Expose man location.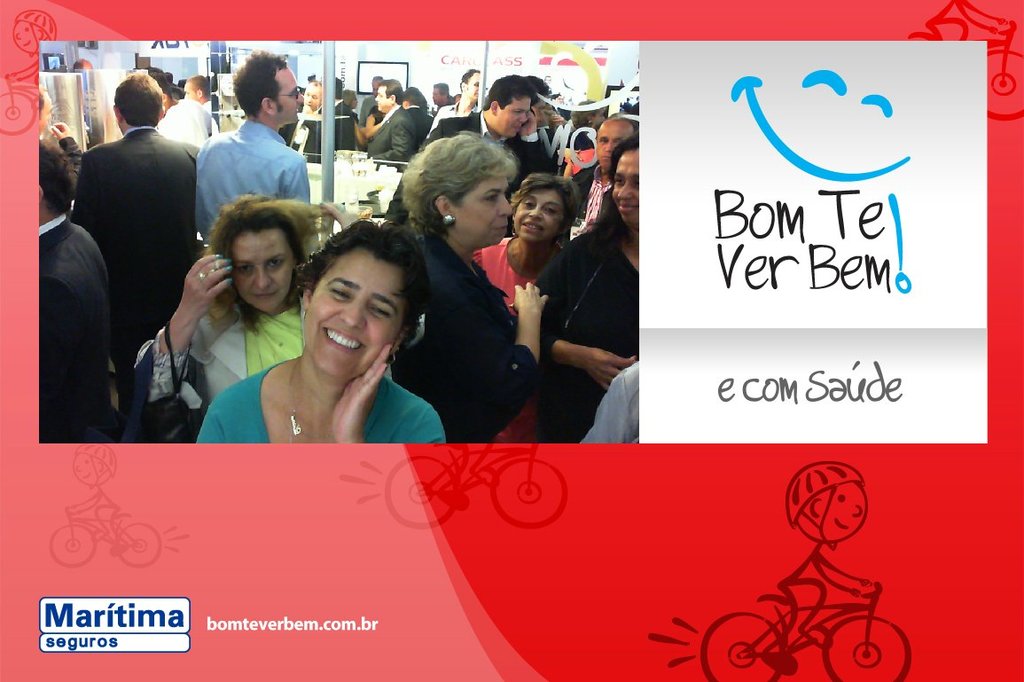
Exposed at (77,70,201,420).
